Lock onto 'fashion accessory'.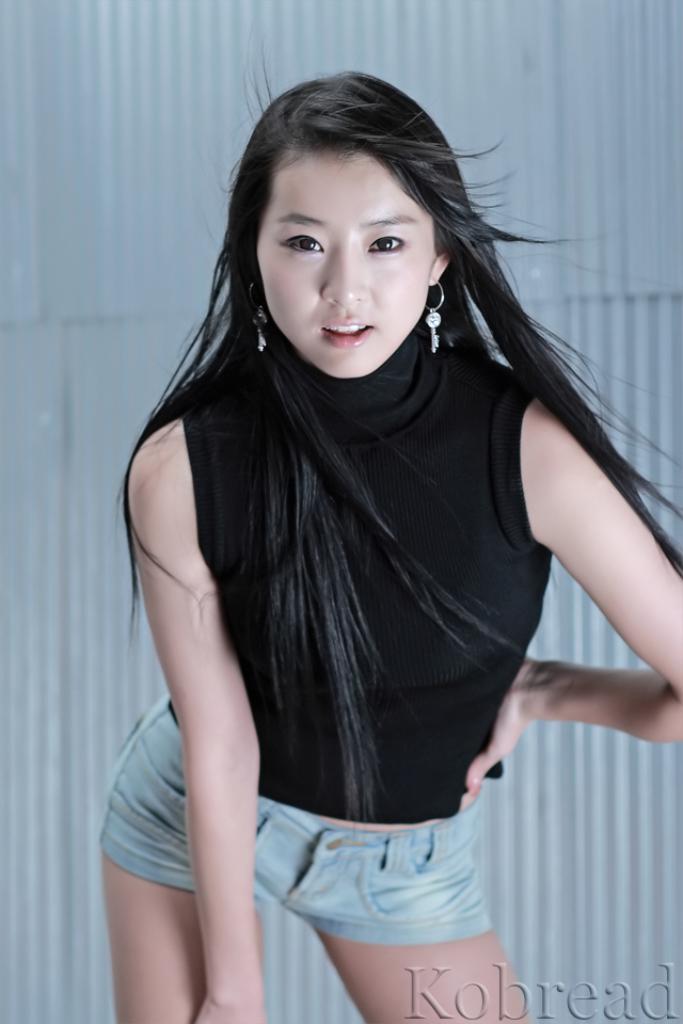
Locked: {"left": 248, "top": 277, "right": 271, "bottom": 359}.
